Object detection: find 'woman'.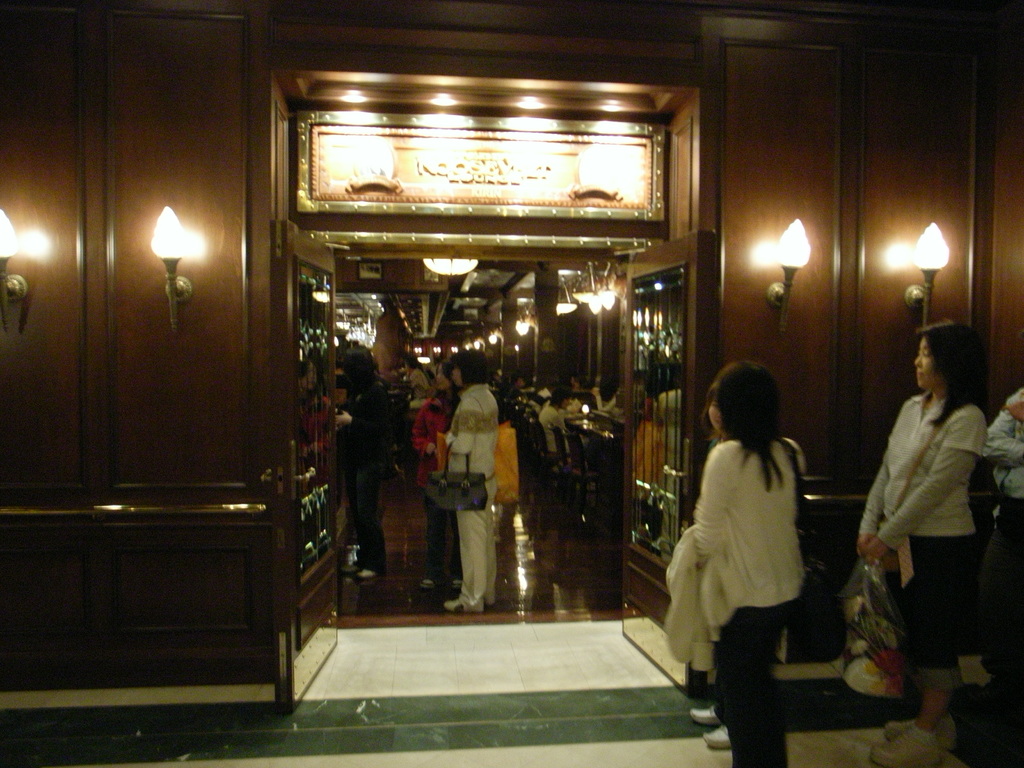
rect(442, 354, 500, 622).
